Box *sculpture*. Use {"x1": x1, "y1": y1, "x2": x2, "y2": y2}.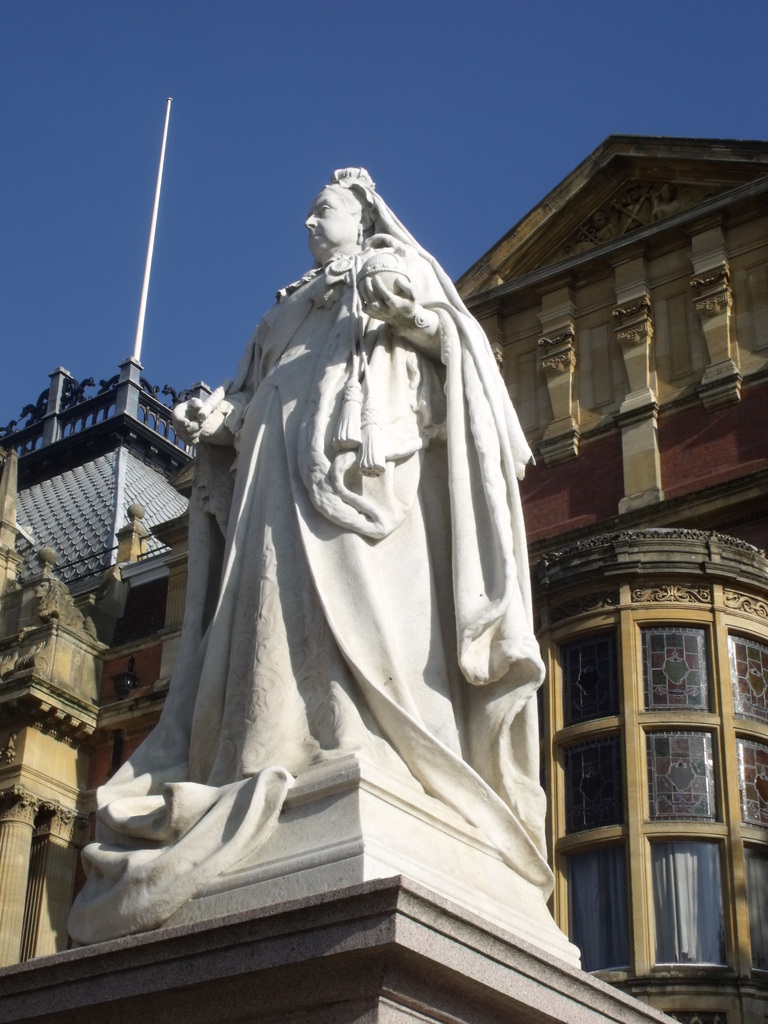
{"x1": 200, "y1": 168, "x2": 543, "y2": 876}.
